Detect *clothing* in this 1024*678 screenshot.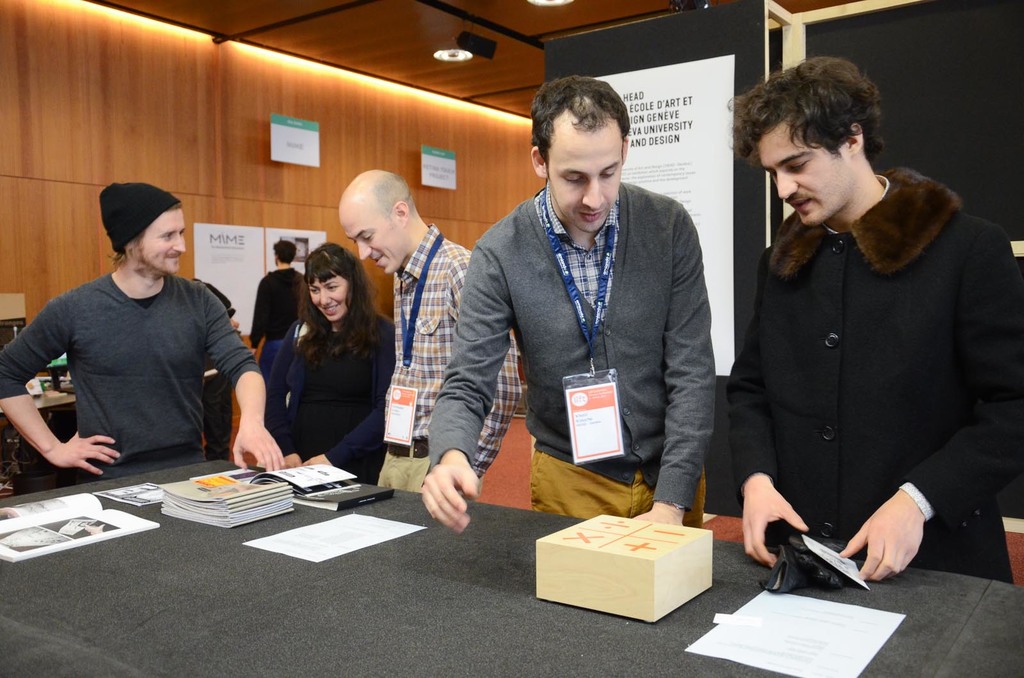
Detection: 248 269 308 383.
